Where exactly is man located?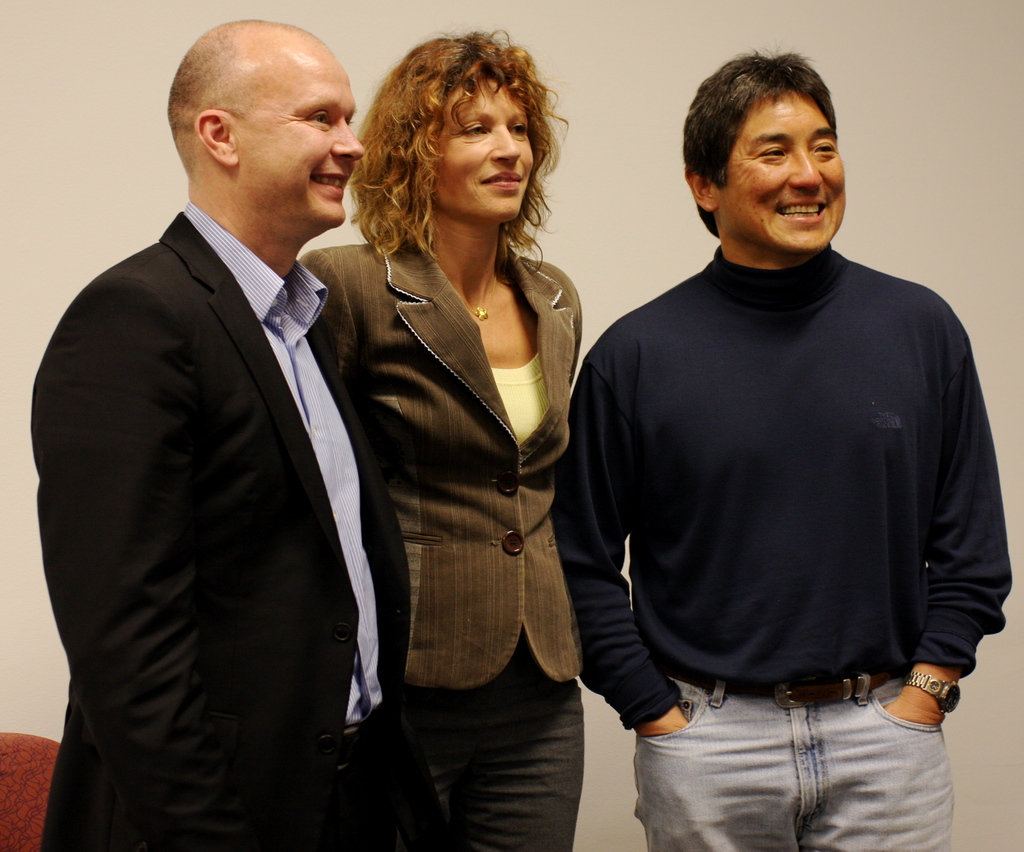
Its bounding box is <bbox>547, 44, 1012, 851</bbox>.
